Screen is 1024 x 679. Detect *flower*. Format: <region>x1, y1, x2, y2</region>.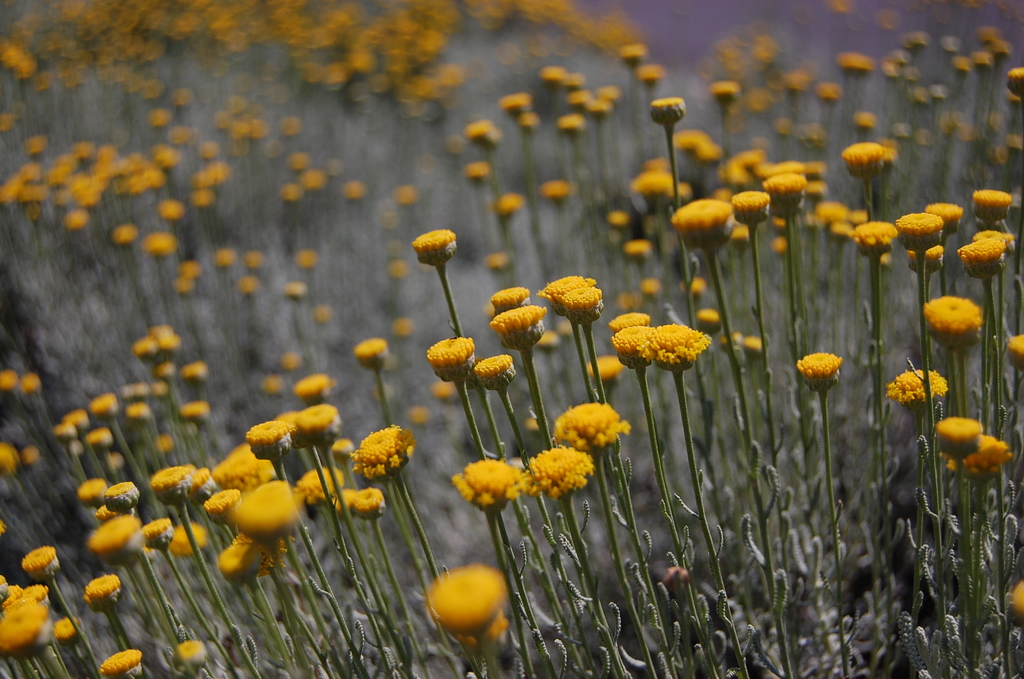
<region>537, 179, 573, 200</region>.
